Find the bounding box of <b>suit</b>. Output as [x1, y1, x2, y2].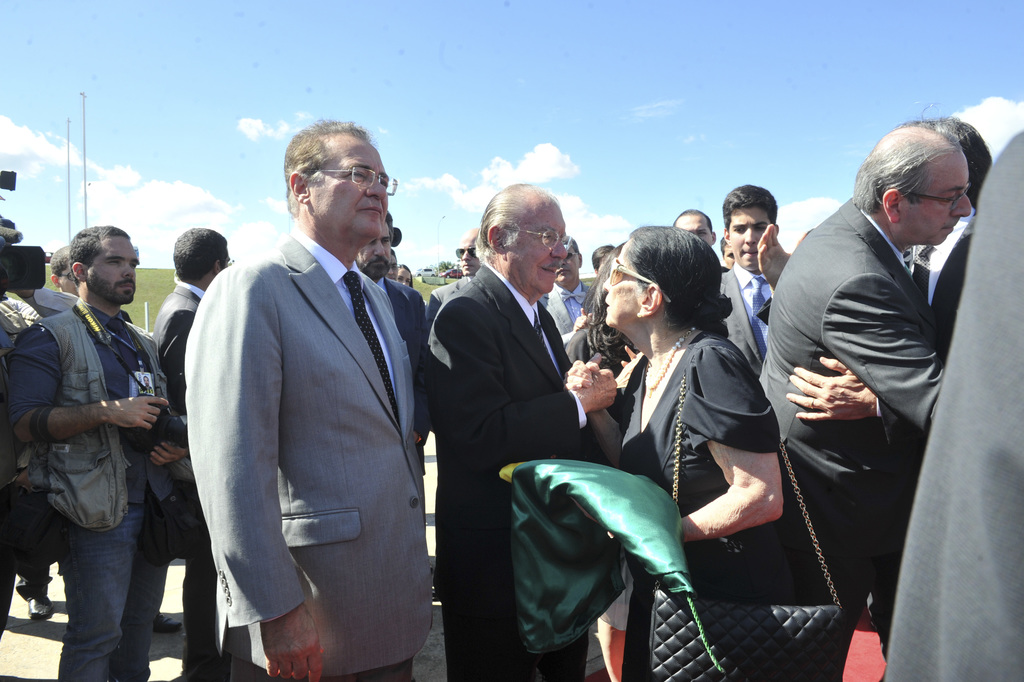
[184, 227, 434, 681].
